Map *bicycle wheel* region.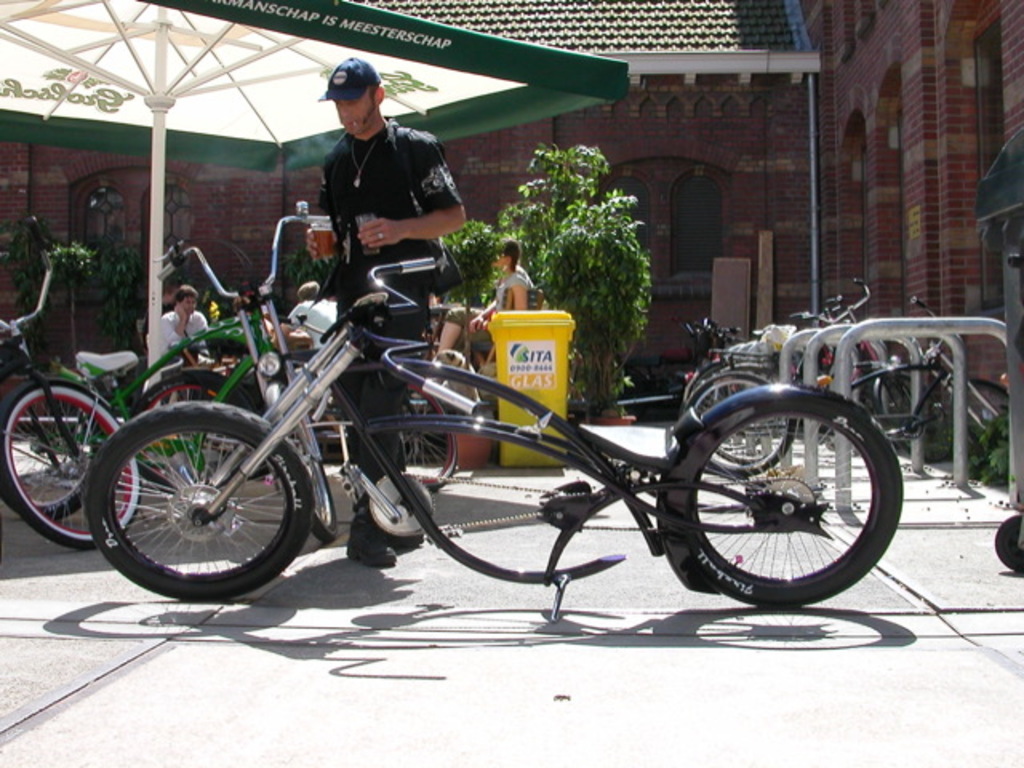
Mapped to pyautogui.locateOnScreen(0, 386, 144, 552).
